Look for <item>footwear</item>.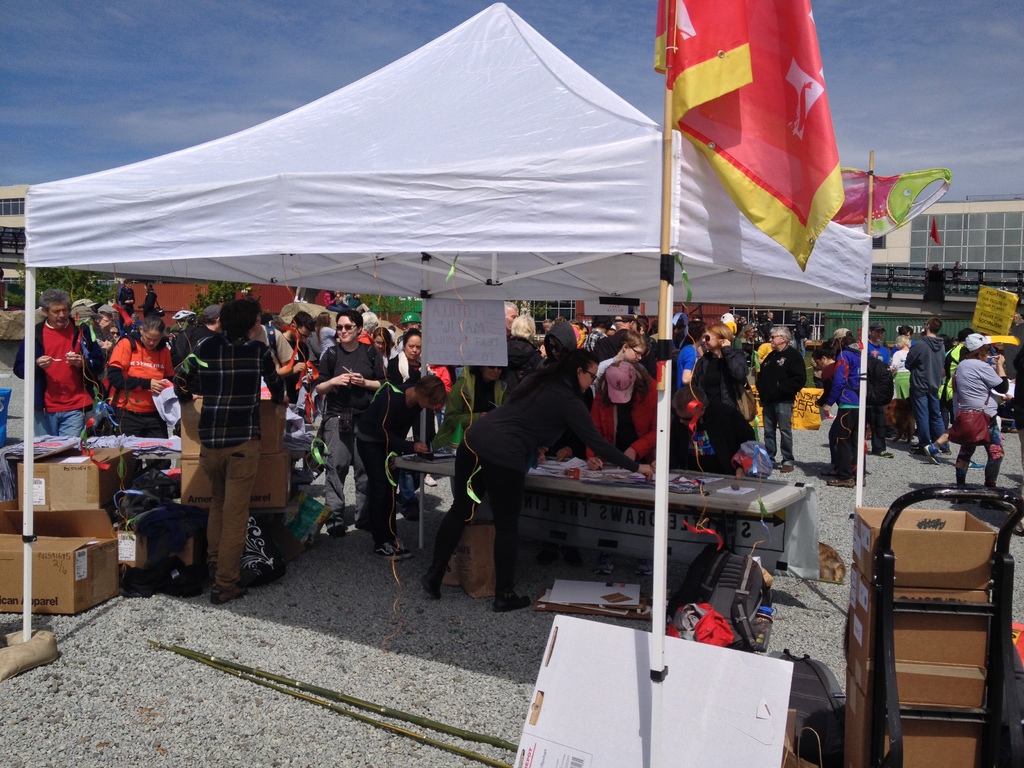
Found: left=373, top=540, right=401, bottom=561.
